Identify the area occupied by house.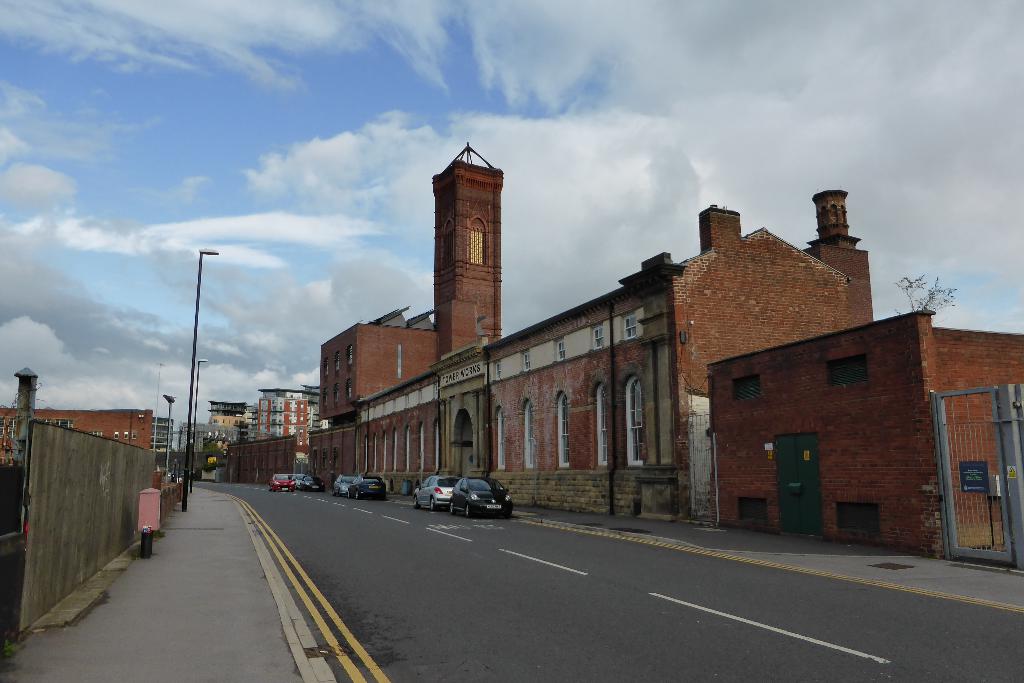
Area: (428,138,506,375).
